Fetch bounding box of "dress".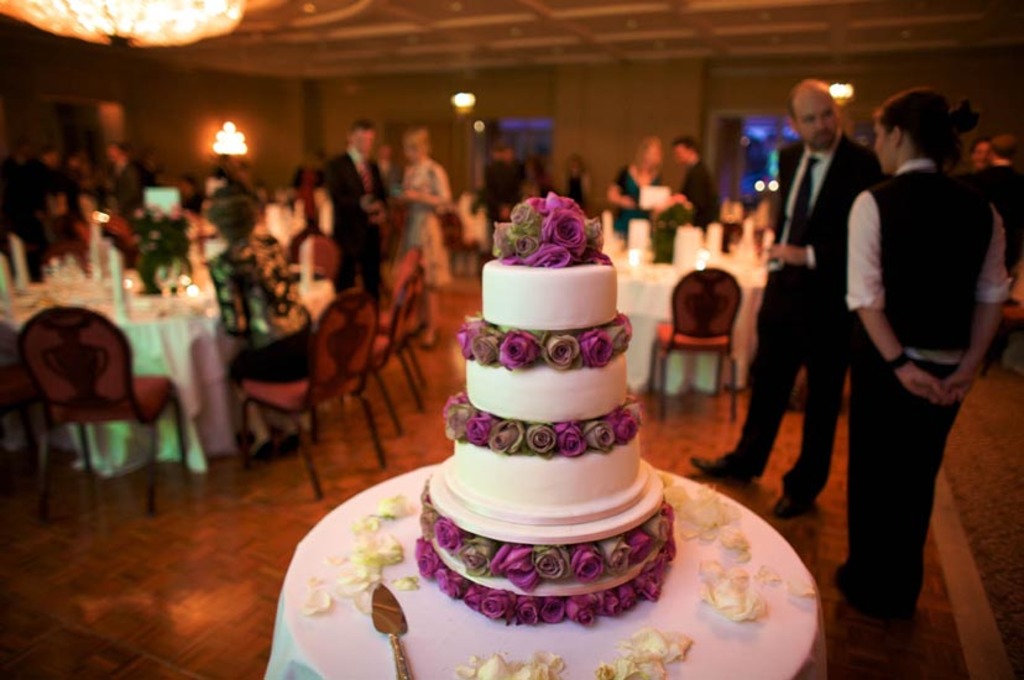
Bbox: region(391, 157, 450, 286).
